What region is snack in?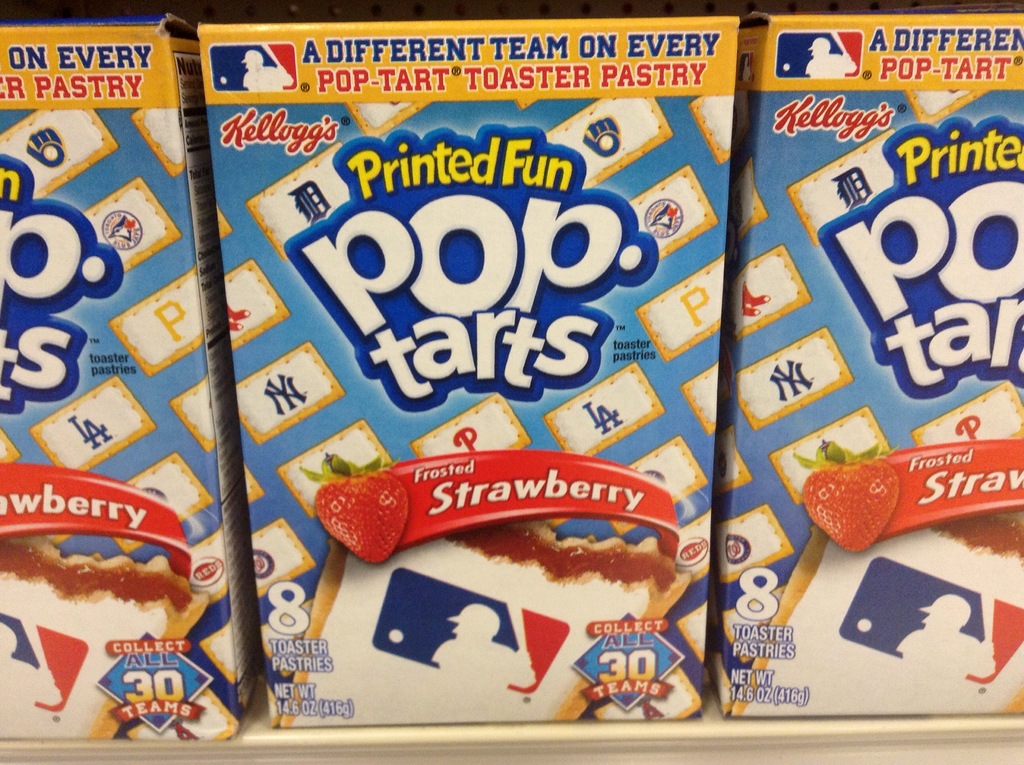
(343, 102, 433, 139).
